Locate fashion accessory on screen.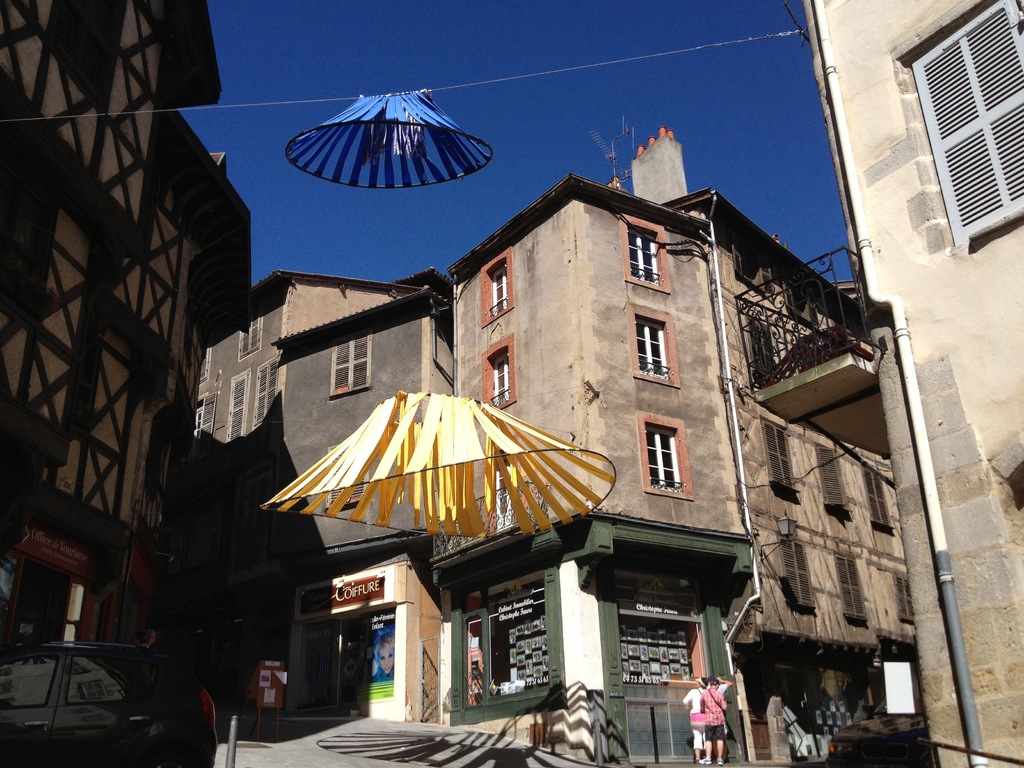
On screen at (700, 759, 712, 765).
